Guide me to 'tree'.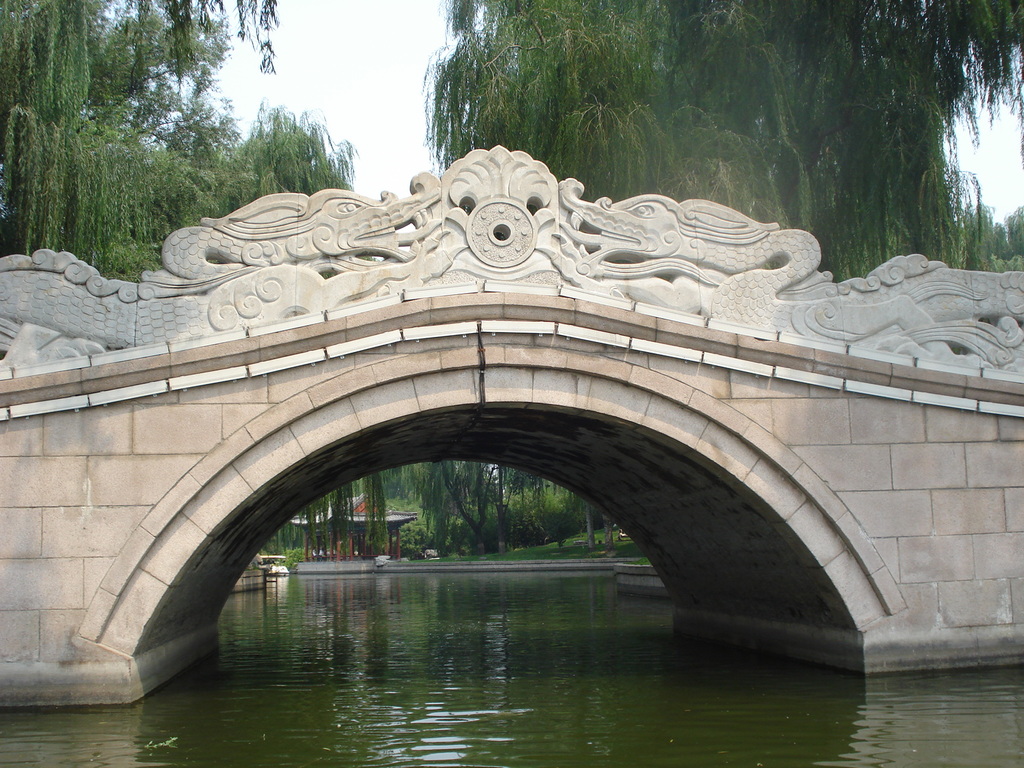
Guidance: rect(0, 0, 356, 287).
